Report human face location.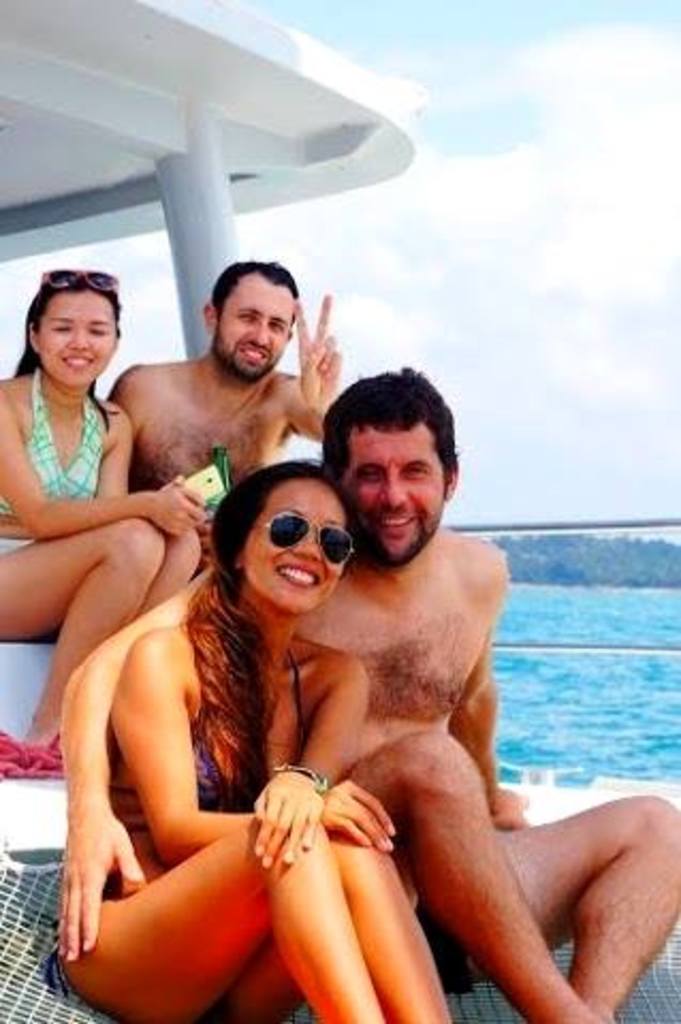
Report: (213, 269, 297, 380).
